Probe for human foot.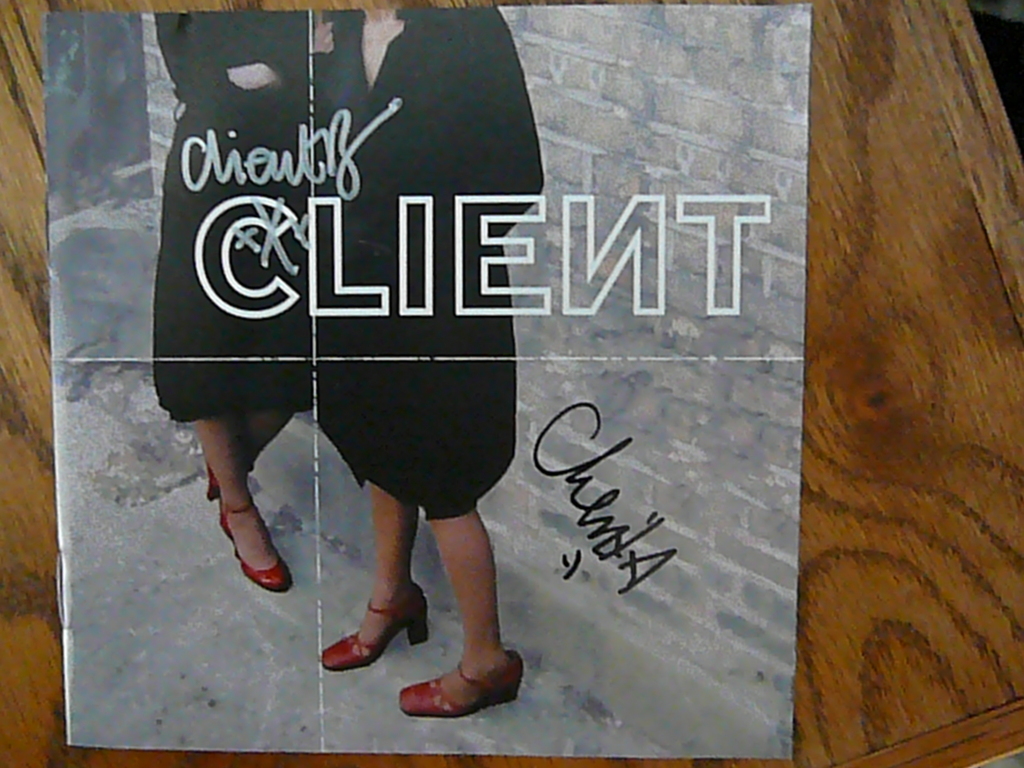
Probe result: detection(335, 586, 416, 657).
